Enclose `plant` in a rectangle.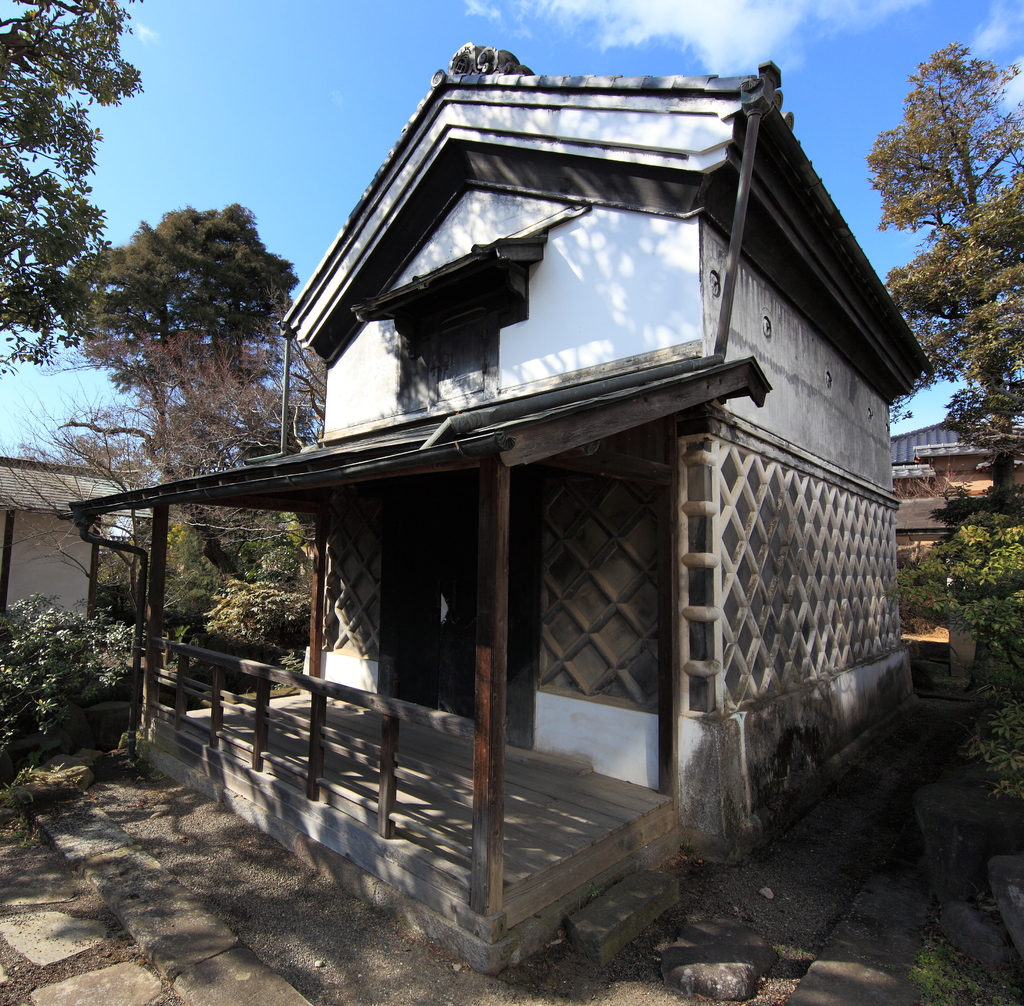
BBox(909, 904, 983, 1005).
